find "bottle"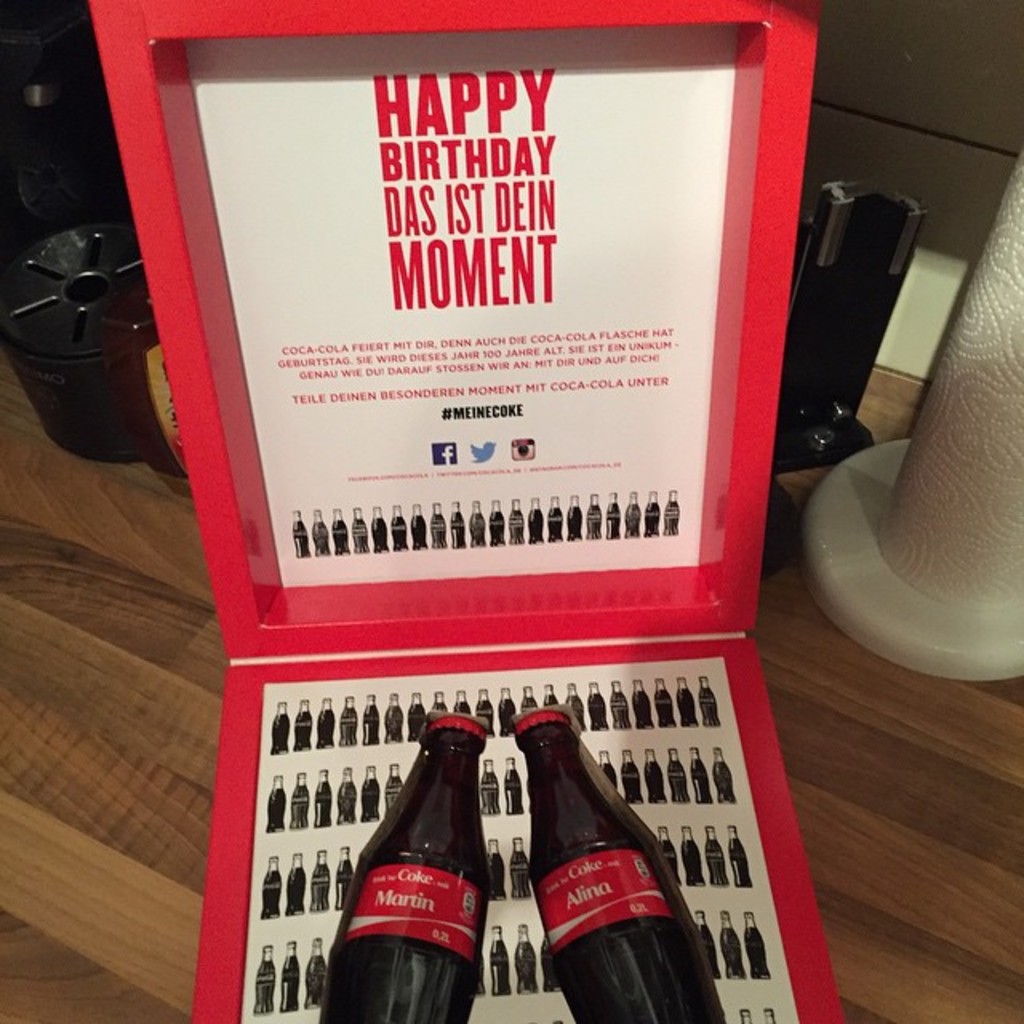
box(693, 670, 722, 726)
